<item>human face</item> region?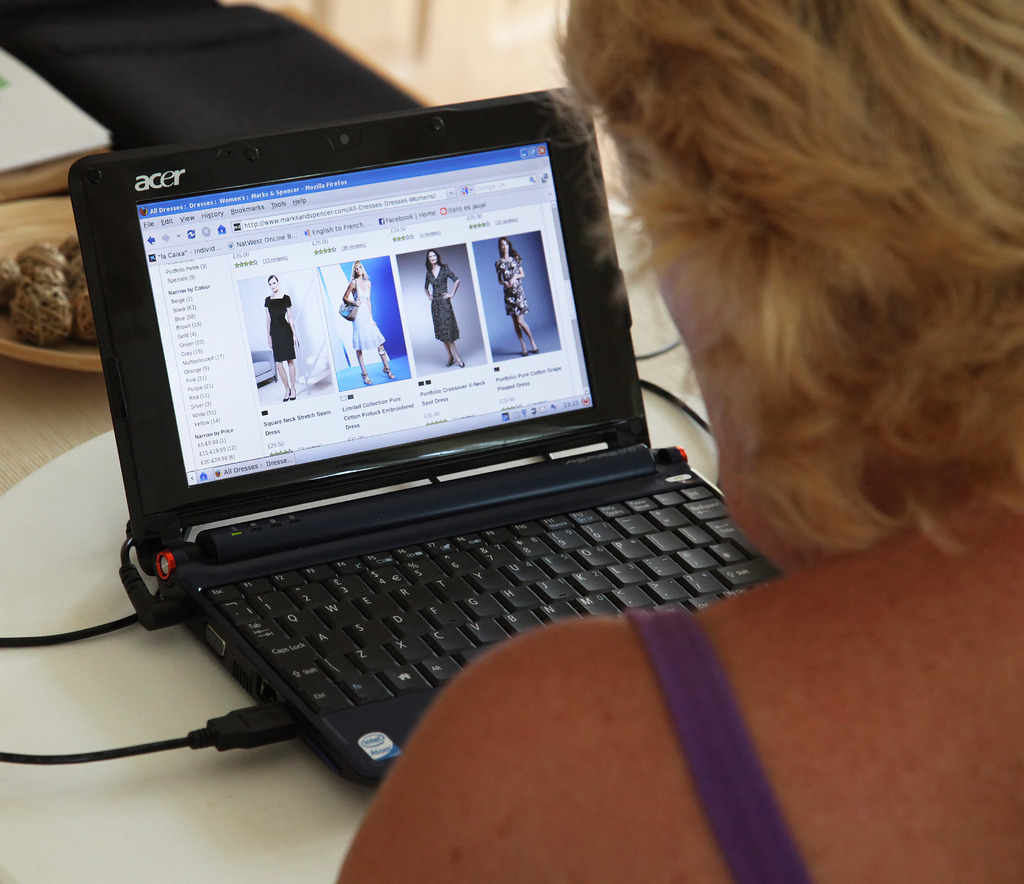
pyautogui.locateOnScreen(500, 239, 509, 255)
